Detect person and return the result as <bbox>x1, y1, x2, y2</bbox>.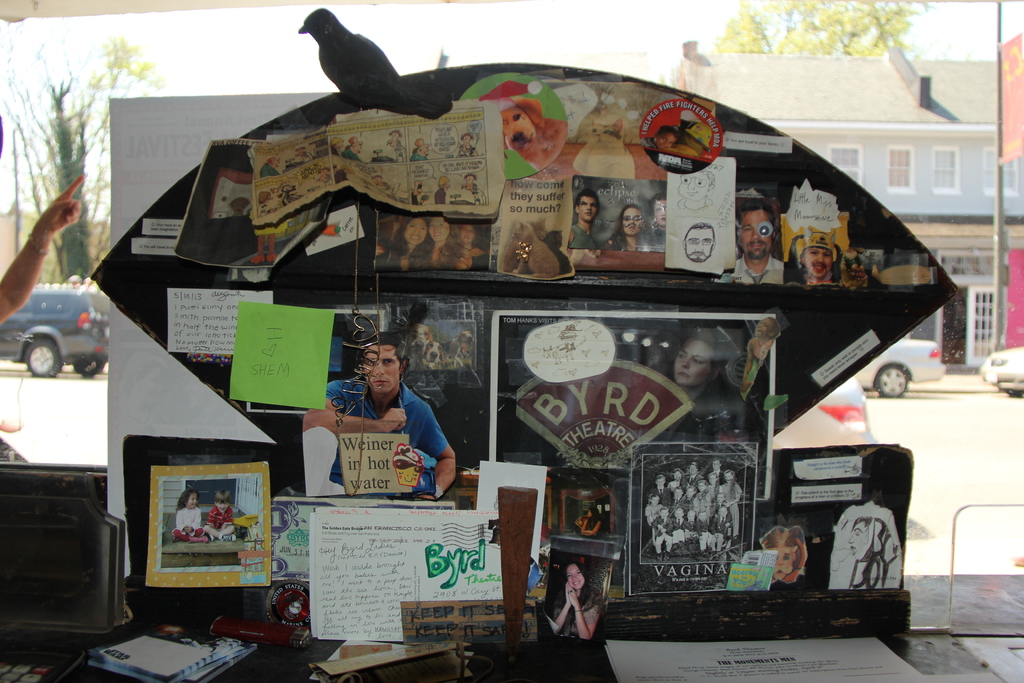
<bbox>173, 486, 211, 540</bbox>.
